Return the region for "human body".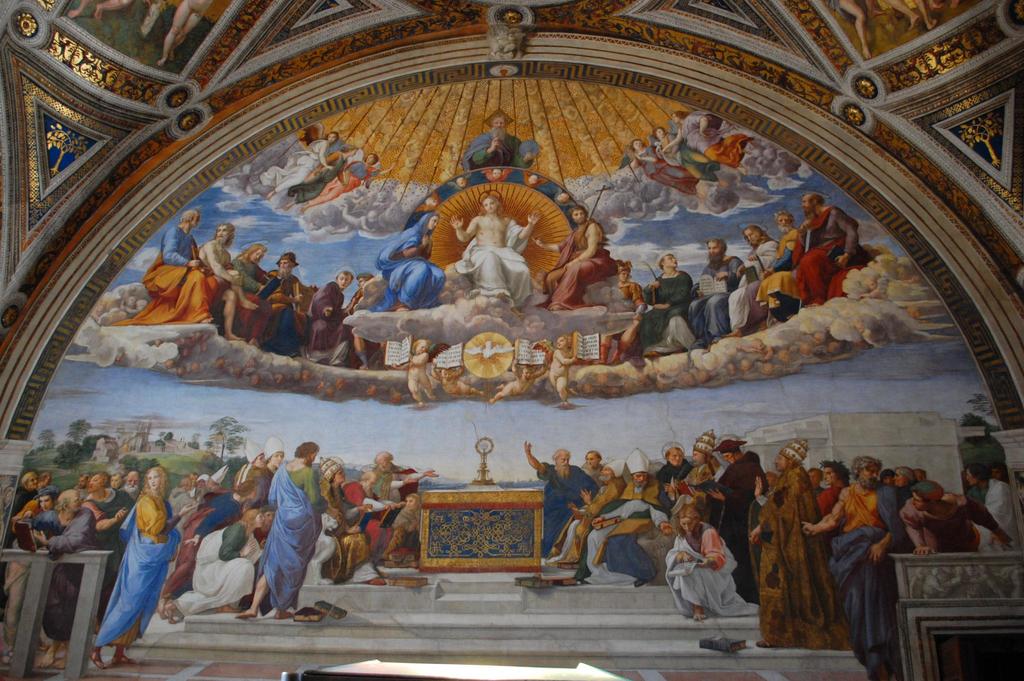
BBox(259, 138, 337, 201).
